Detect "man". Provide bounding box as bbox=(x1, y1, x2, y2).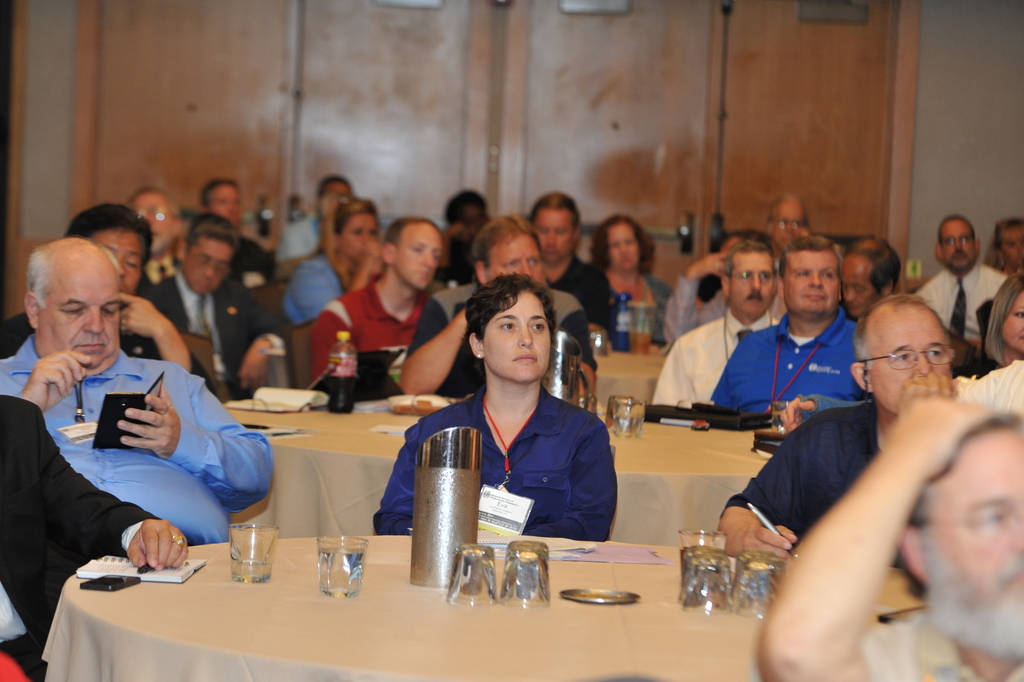
bbox=(0, 204, 212, 383).
